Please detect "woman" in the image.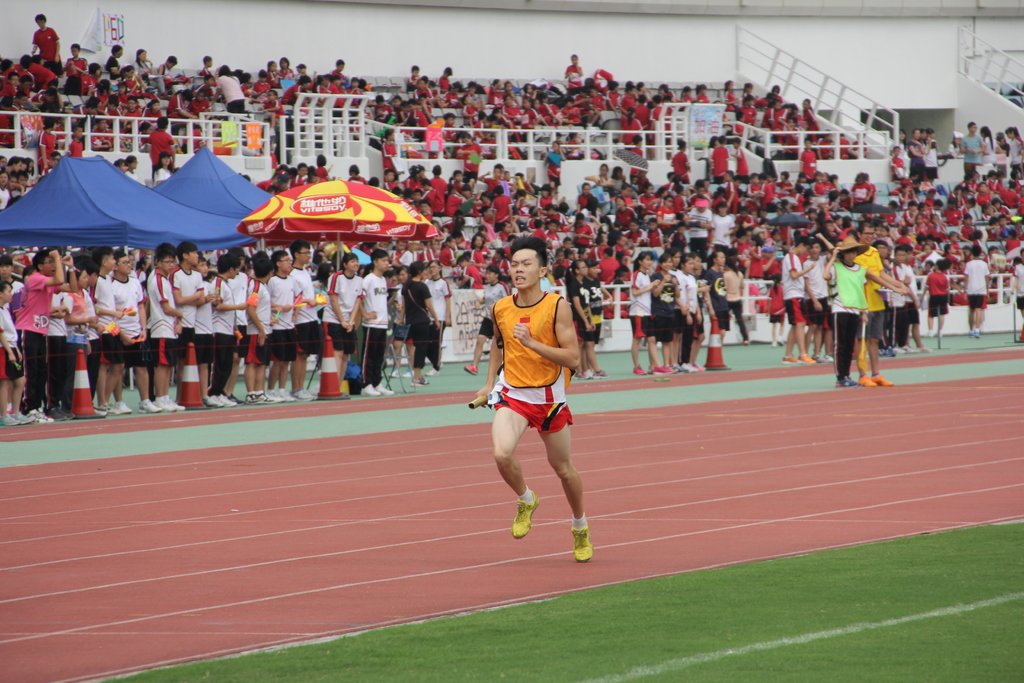
[425,256,450,374].
